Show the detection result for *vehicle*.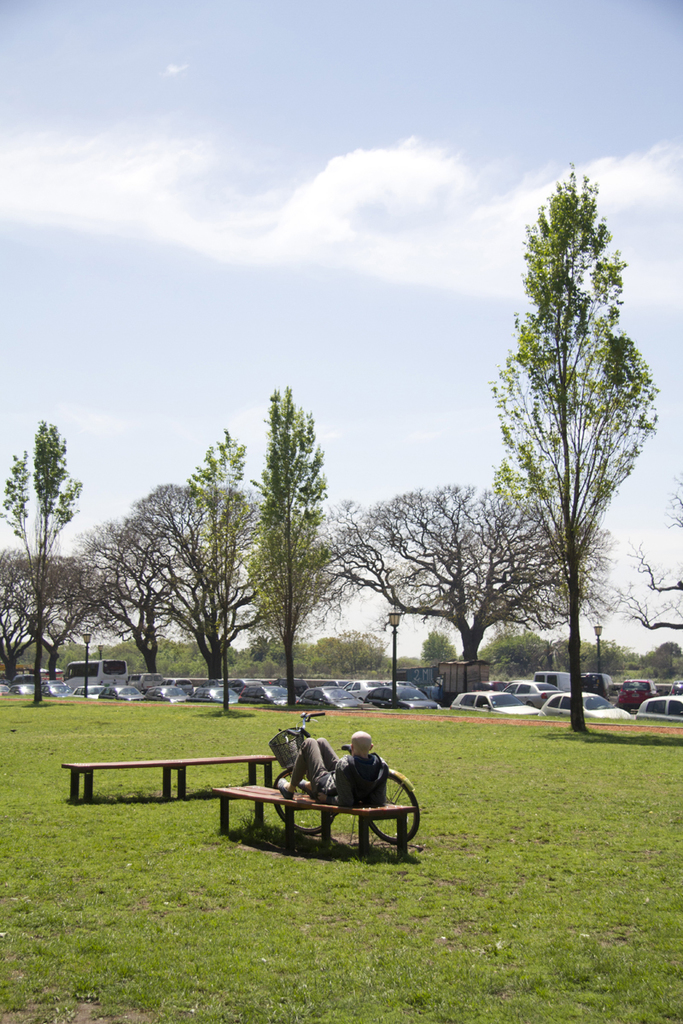
{"x1": 634, "y1": 695, "x2": 682, "y2": 728}.
